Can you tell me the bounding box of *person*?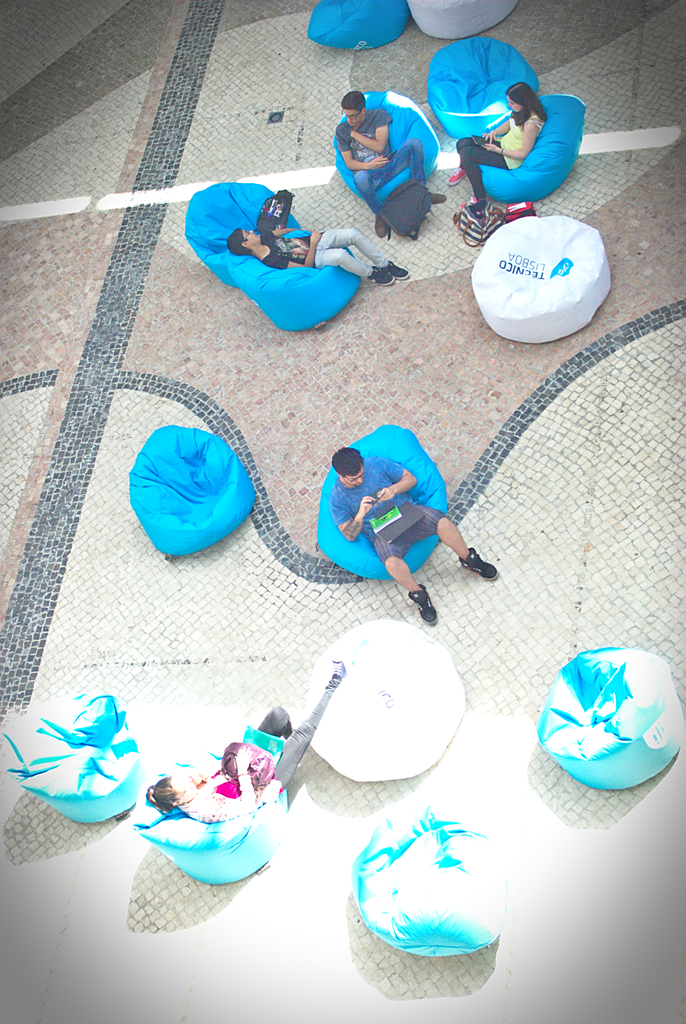
x1=322 y1=447 x2=502 y2=631.
